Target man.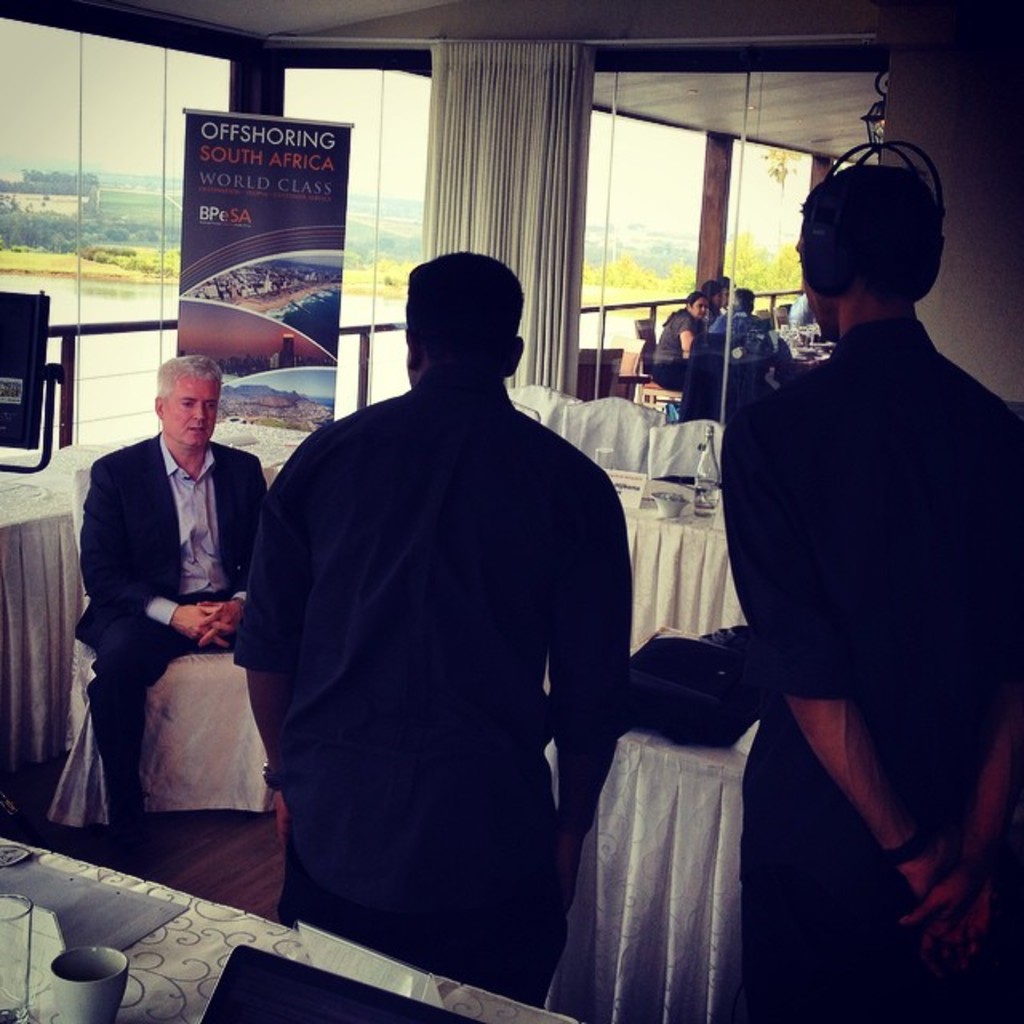
Target region: bbox=[712, 286, 797, 365].
